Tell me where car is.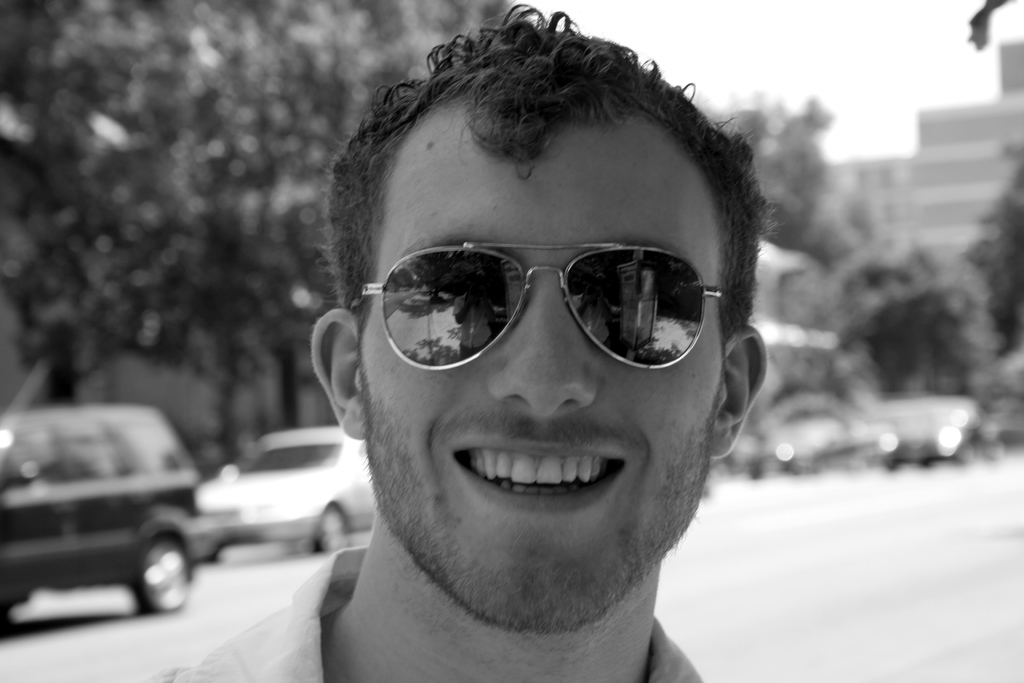
car is at l=0, t=404, r=225, b=645.
